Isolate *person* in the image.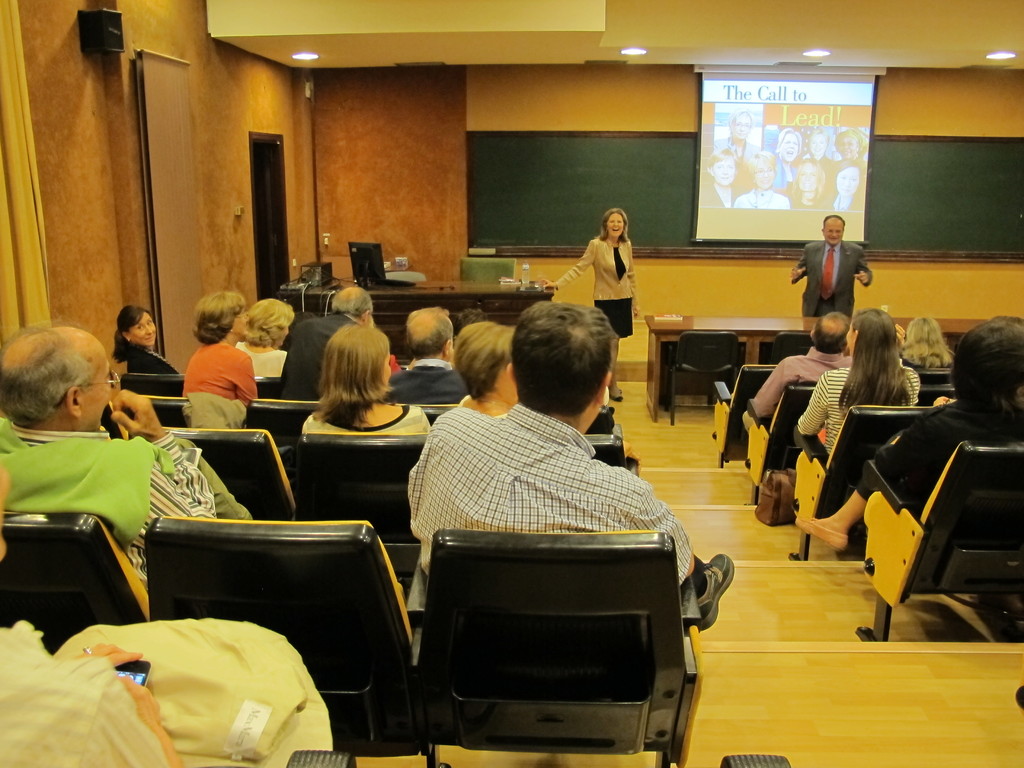
Isolated region: (300, 319, 431, 435).
